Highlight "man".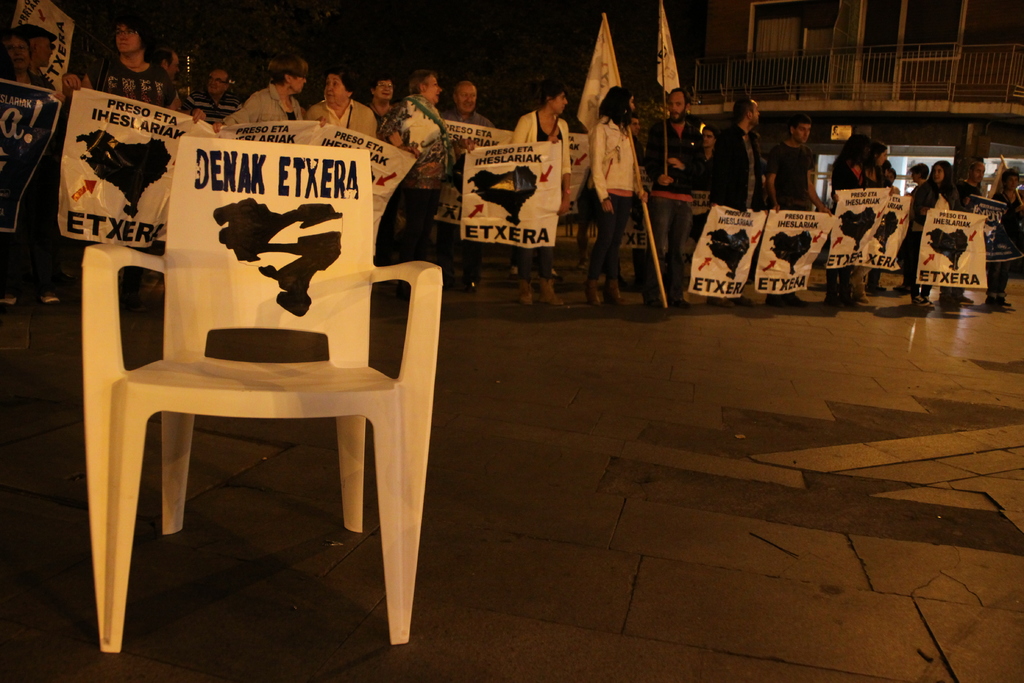
Highlighted region: 156, 54, 179, 99.
